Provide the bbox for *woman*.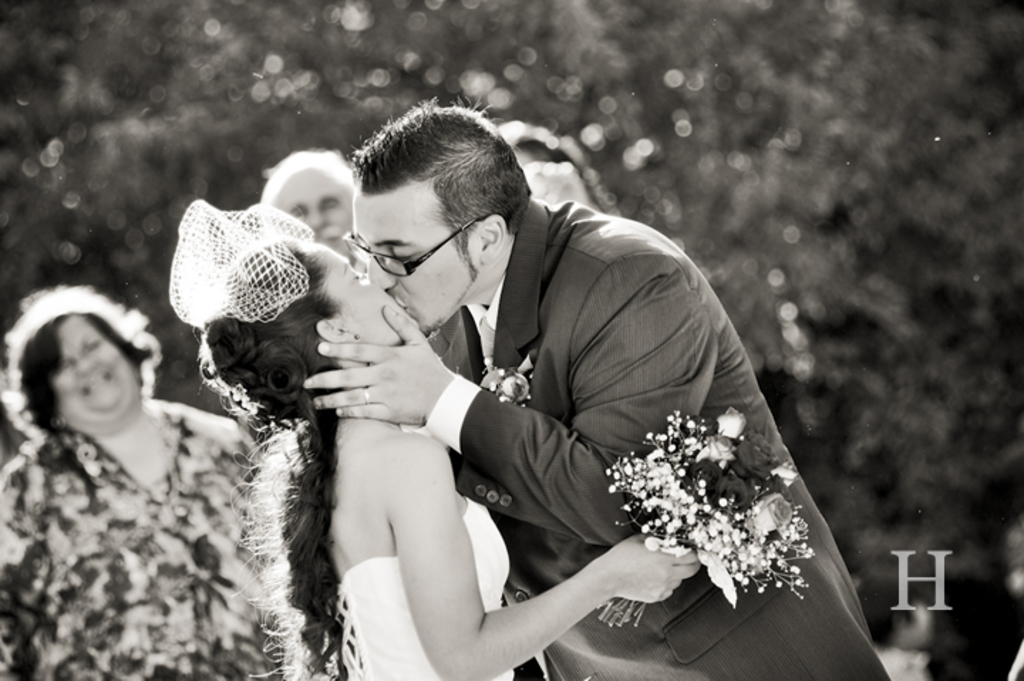
select_region(165, 195, 703, 680).
